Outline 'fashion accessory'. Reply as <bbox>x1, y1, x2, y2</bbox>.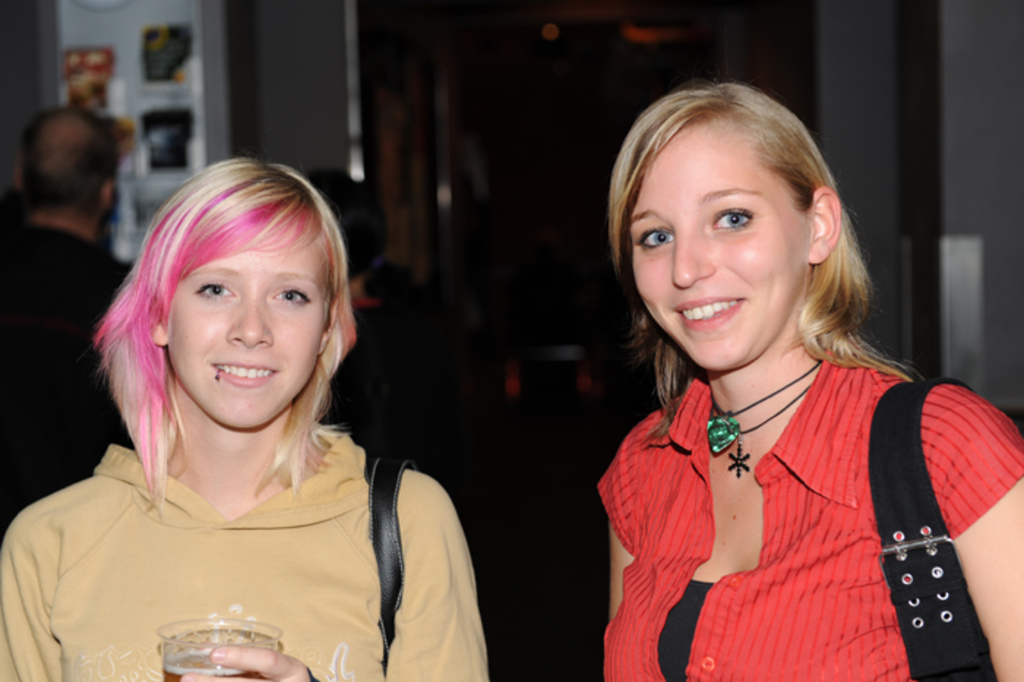
<bbox>708, 361, 822, 477</bbox>.
